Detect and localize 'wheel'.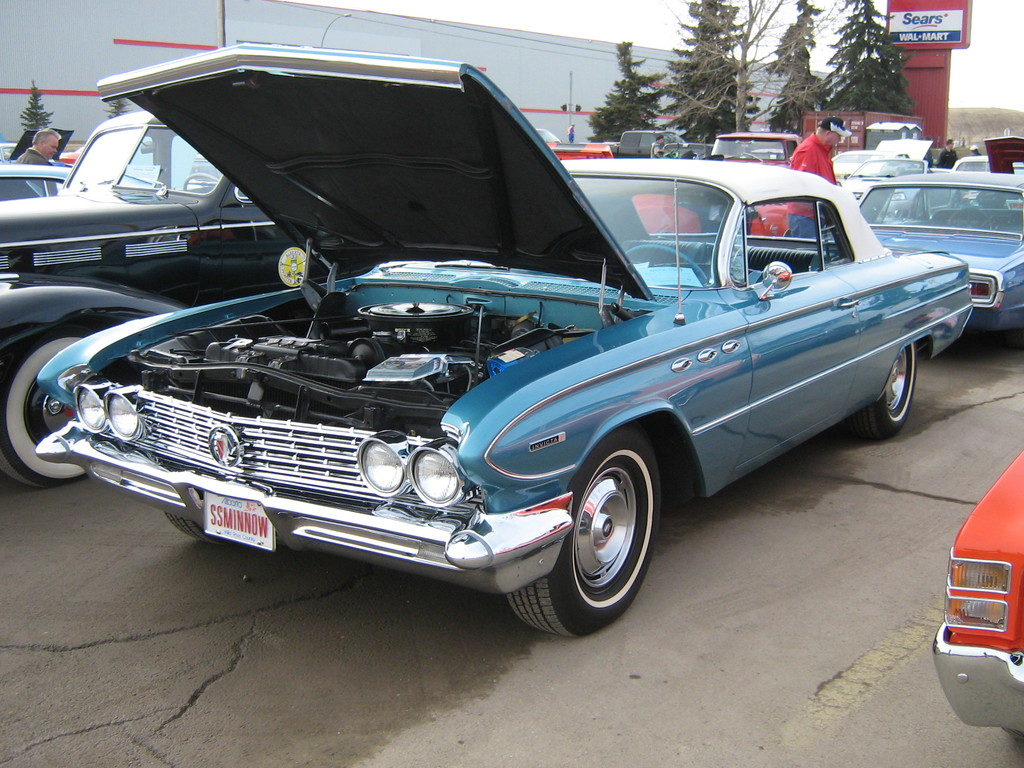
Localized at region(184, 172, 220, 191).
